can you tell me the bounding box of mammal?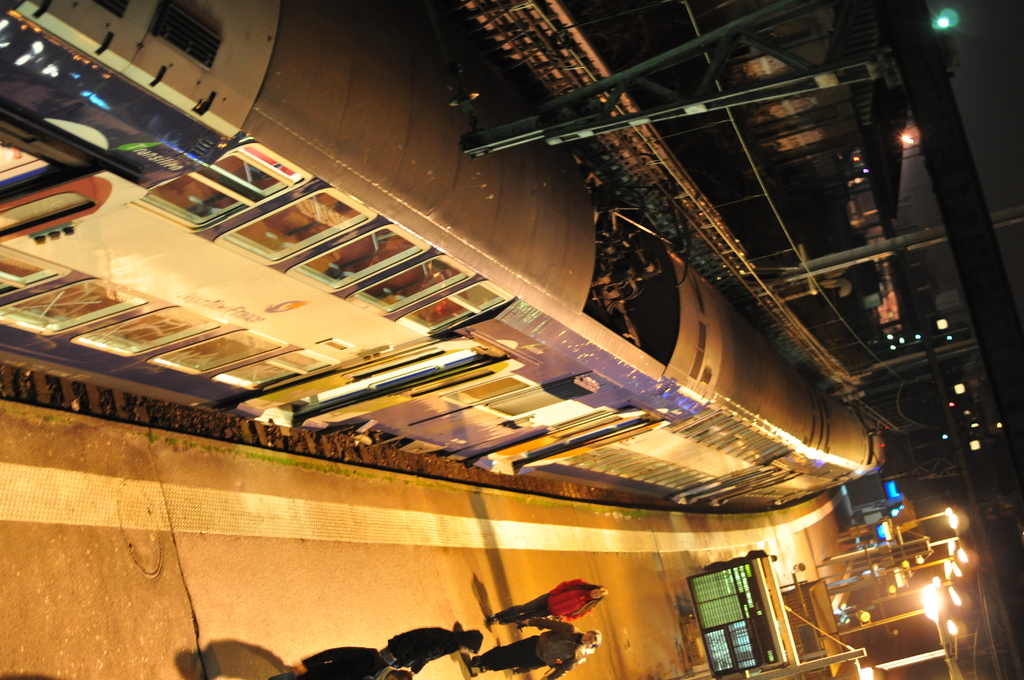
Rect(488, 576, 605, 629).
